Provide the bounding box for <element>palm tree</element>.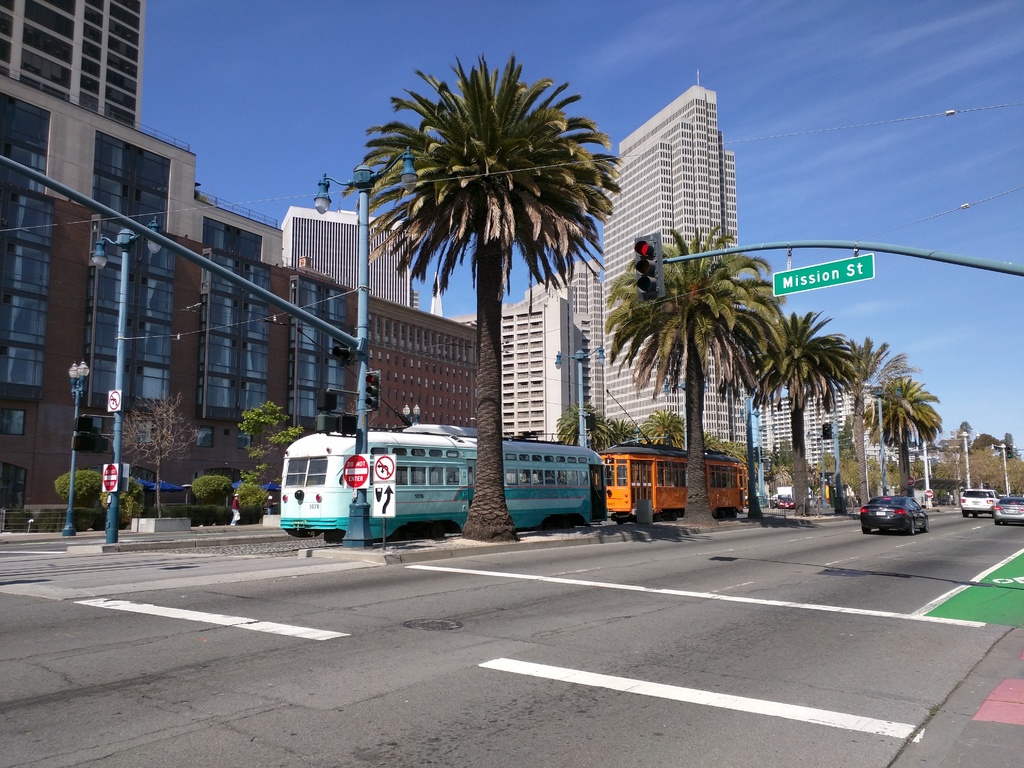
left=343, top=48, right=625, bottom=559.
